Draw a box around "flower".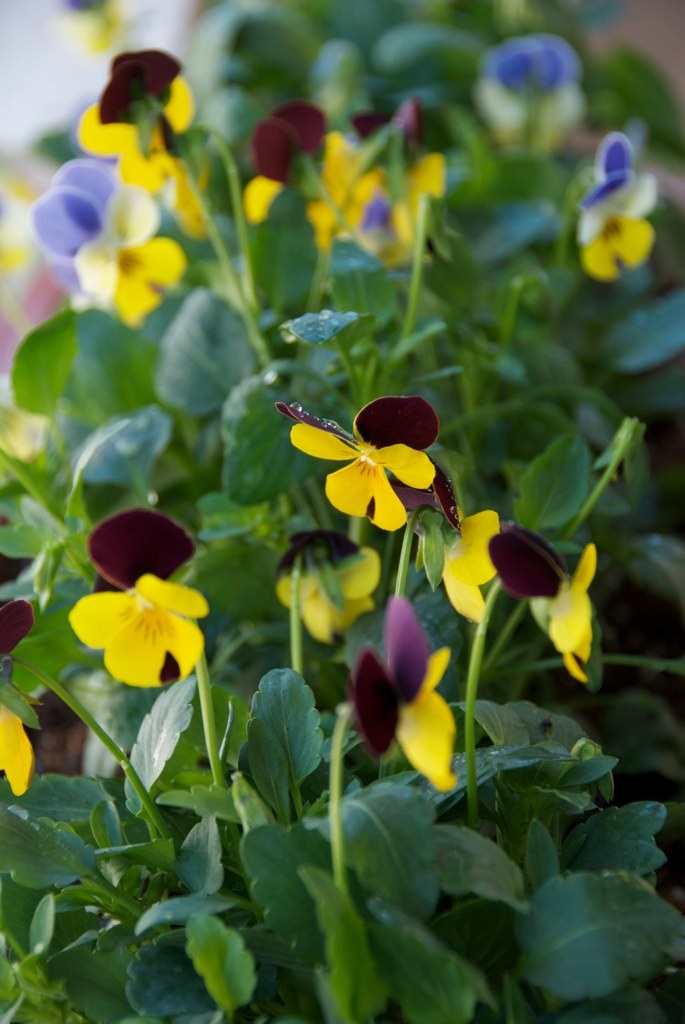
479,526,610,698.
